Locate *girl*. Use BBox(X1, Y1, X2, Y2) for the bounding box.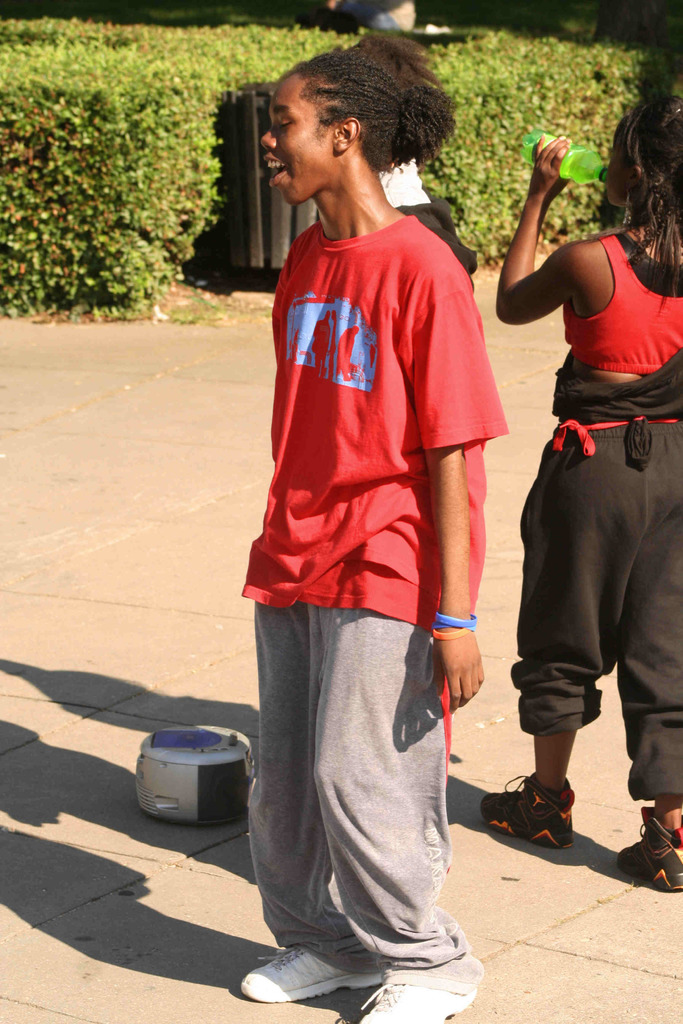
BBox(487, 86, 682, 851).
